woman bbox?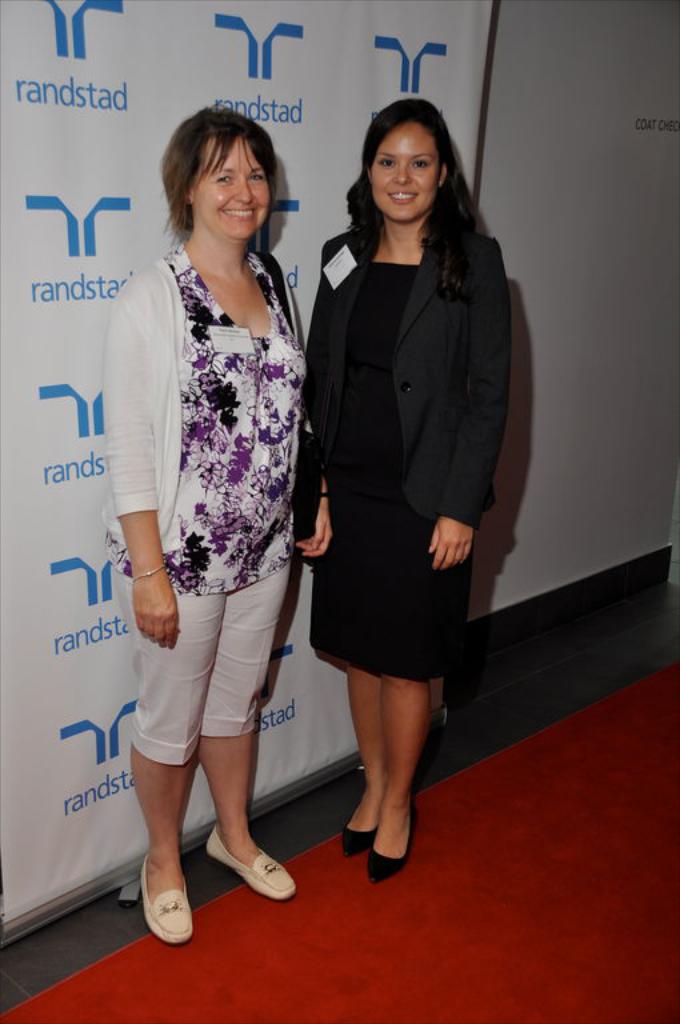
locate(299, 104, 511, 885)
